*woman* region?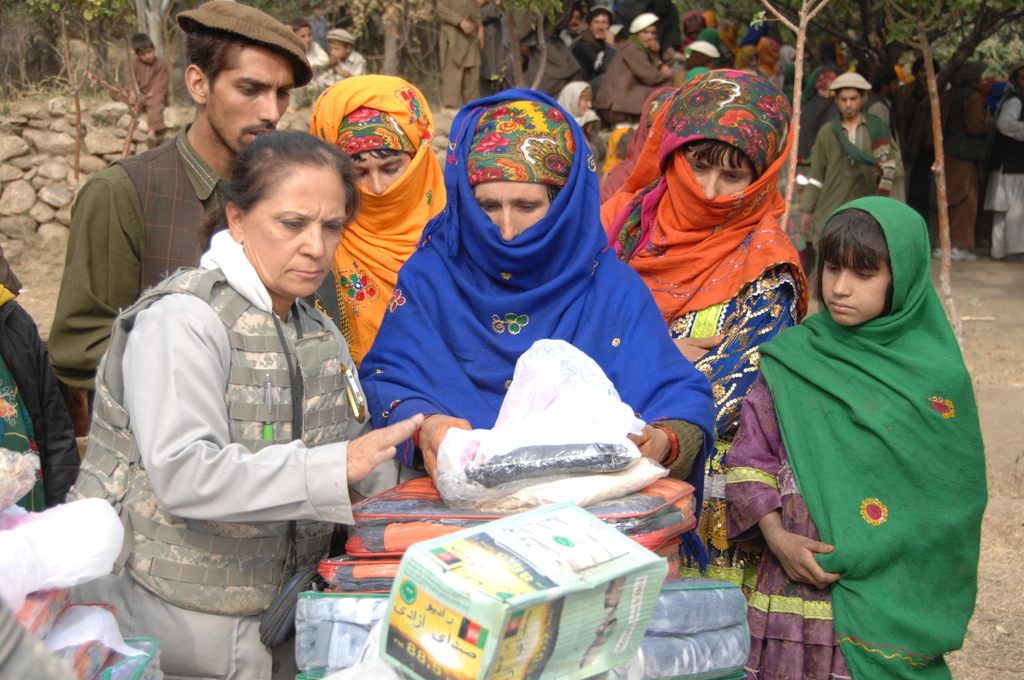
{"x1": 588, "y1": 70, "x2": 808, "y2": 567}
